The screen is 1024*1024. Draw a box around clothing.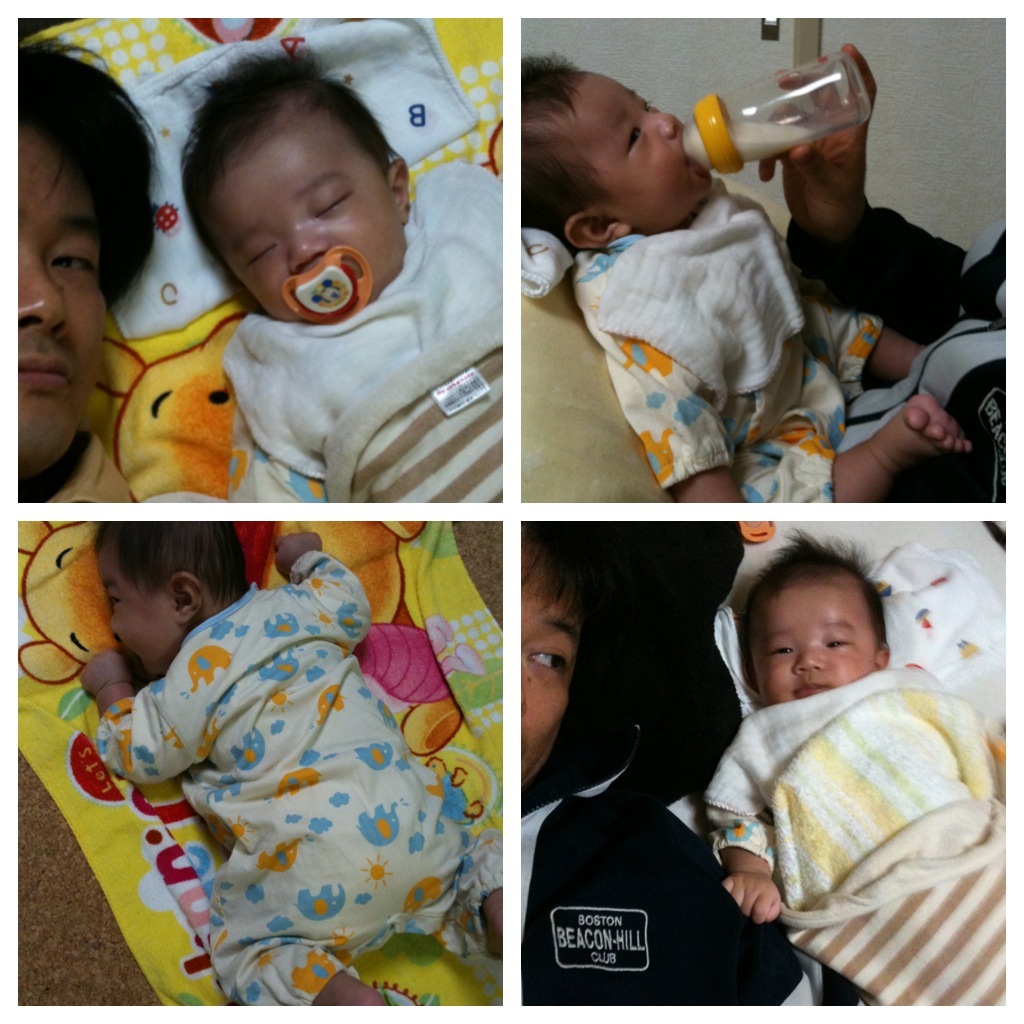
<bbox>698, 654, 1019, 1009</bbox>.
